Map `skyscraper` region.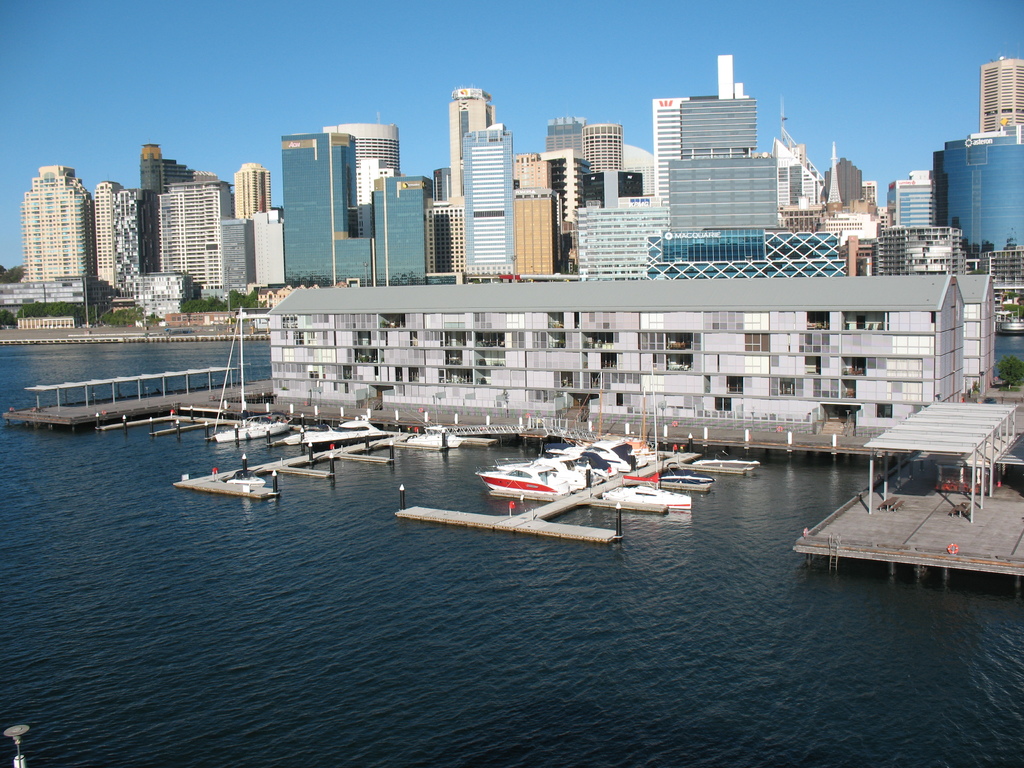
Mapped to box(444, 88, 493, 193).
